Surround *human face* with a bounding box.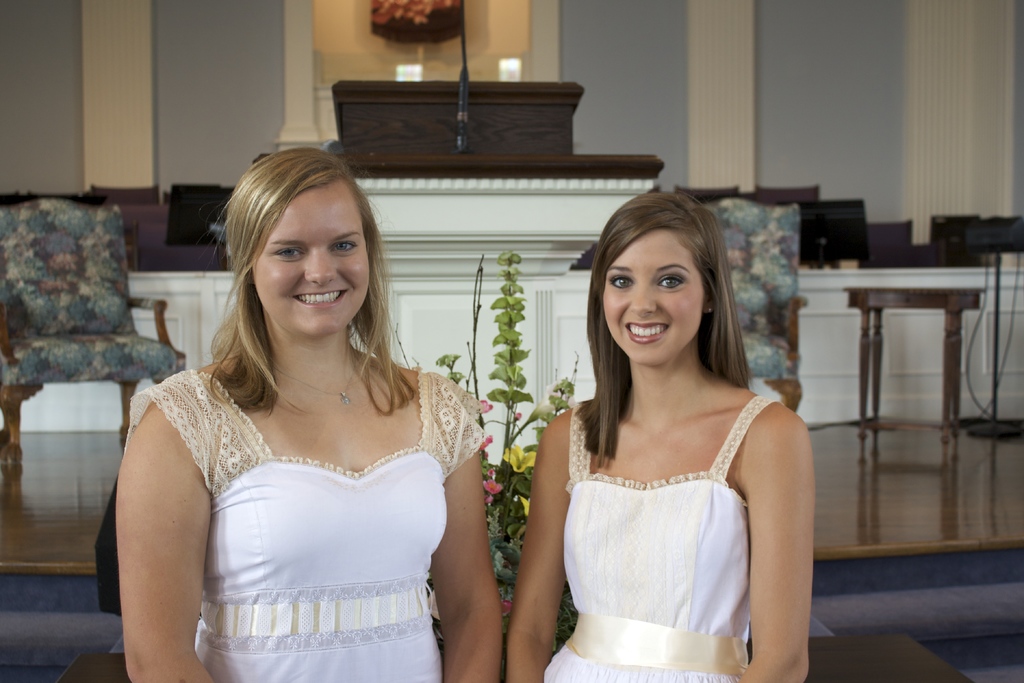
[left=600, top=223, right=707, bottom=362].
